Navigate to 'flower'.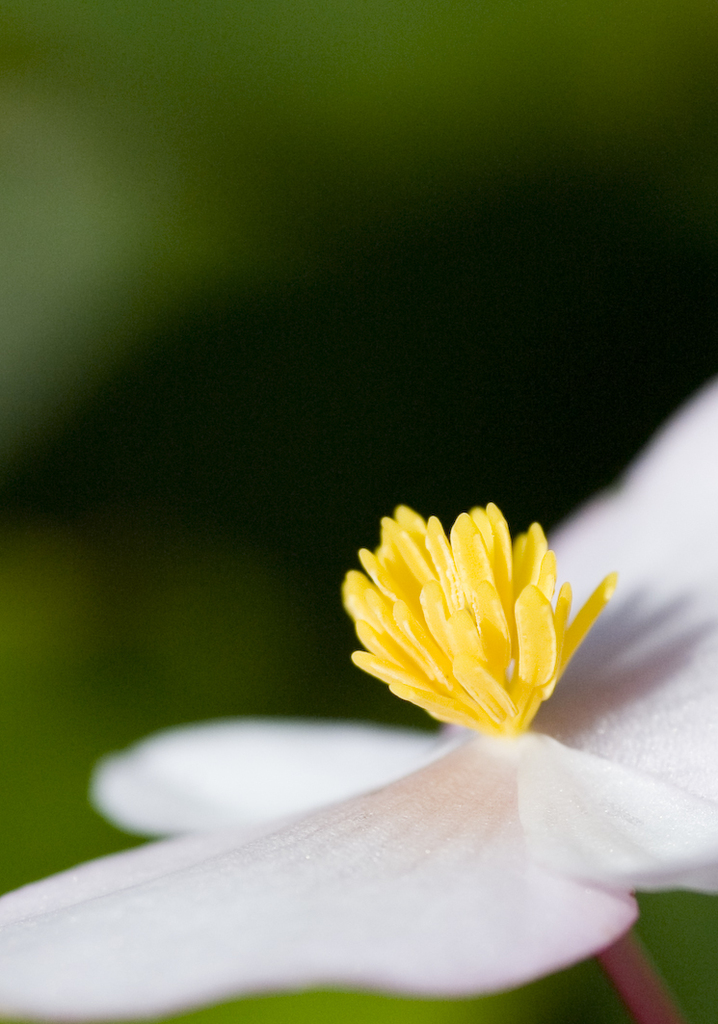
Navigation target: 310:498:627:762.
